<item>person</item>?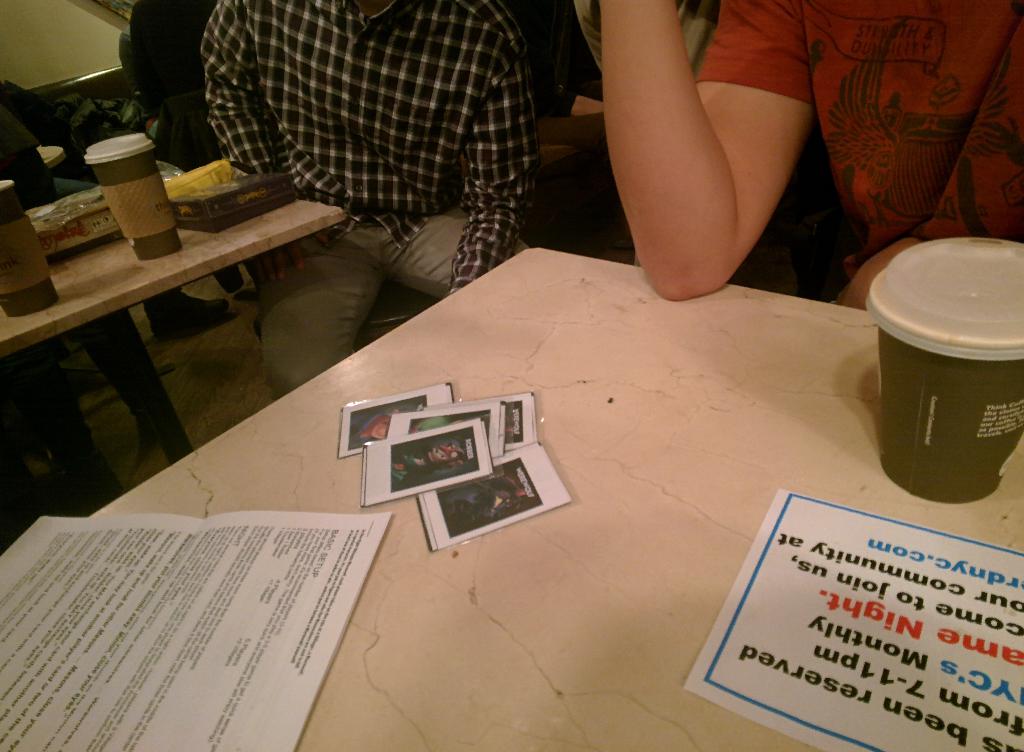
bbox(597, 0, 1023, 310)
